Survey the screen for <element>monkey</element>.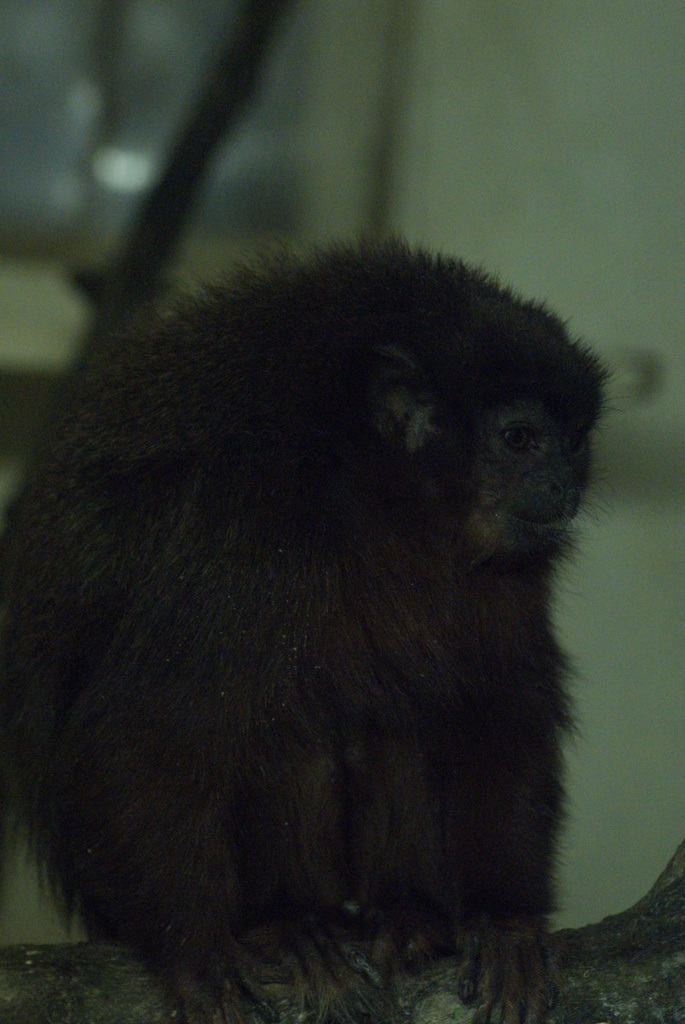
Survey found: box=[0, 228, 611, 1023].
